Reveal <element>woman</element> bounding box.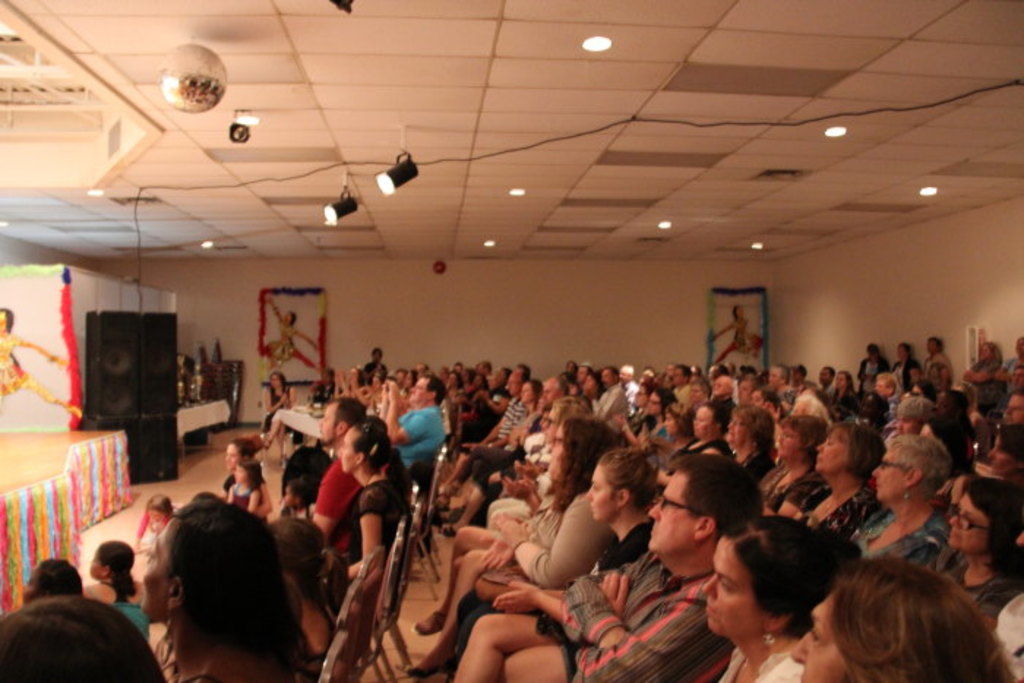
Revealed: 626, 382, 652, 433.
